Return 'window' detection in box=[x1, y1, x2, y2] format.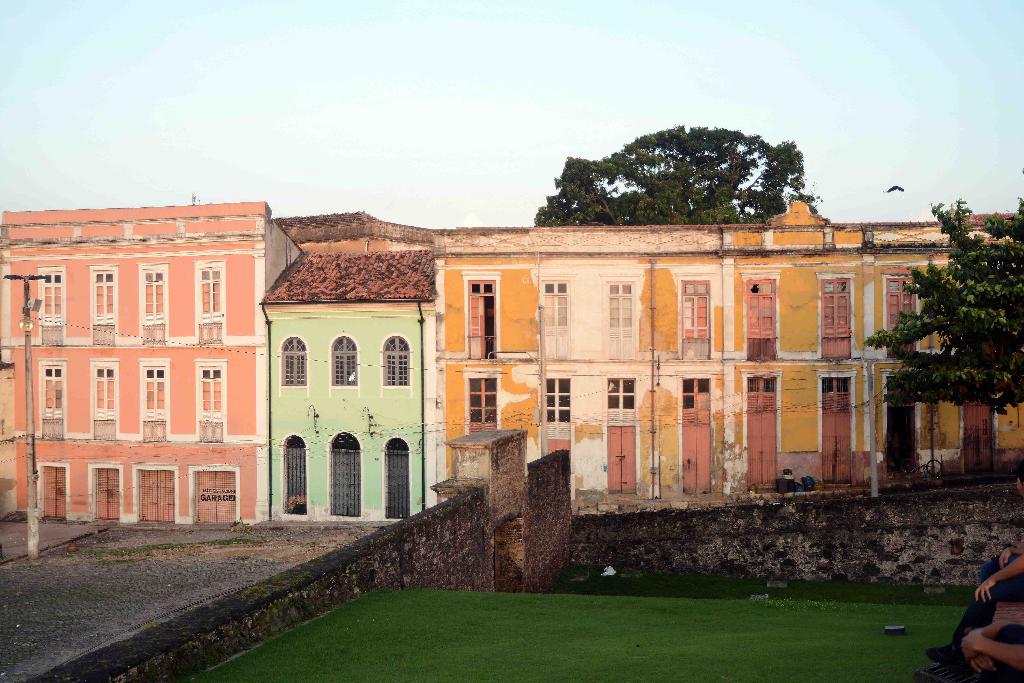
box=[330, 336, 355, 396].
